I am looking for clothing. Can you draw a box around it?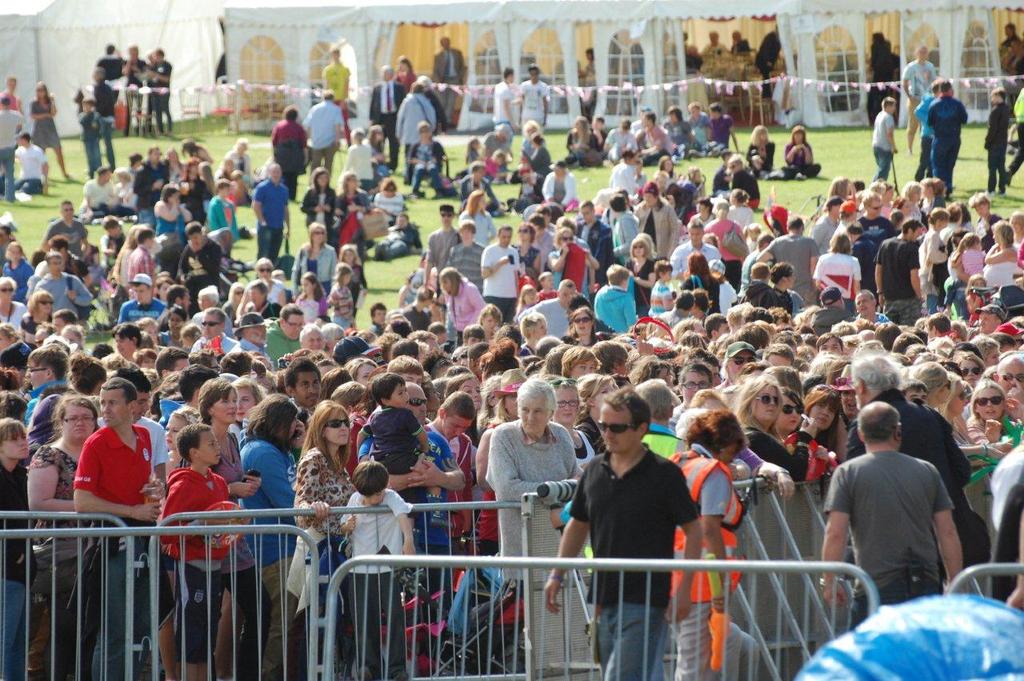
Sure, the bounding box is 874:106:897:181.
